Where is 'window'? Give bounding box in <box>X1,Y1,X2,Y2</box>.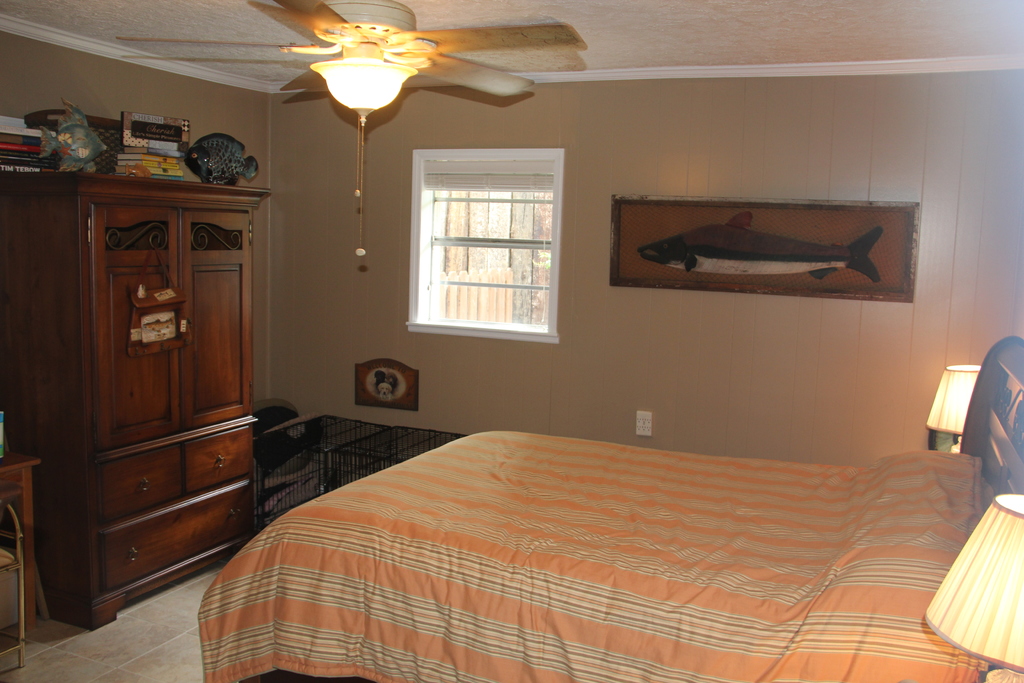
<box>404,122,566,338</box>.
